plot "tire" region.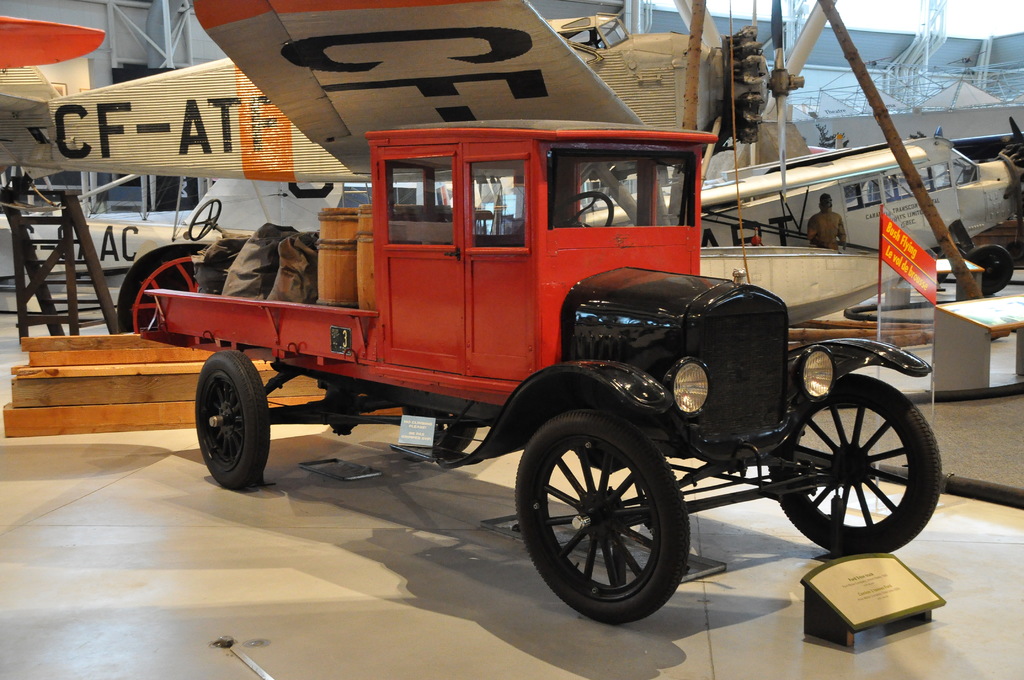
Plotted at bbox=(188, 353, 264, 493).
